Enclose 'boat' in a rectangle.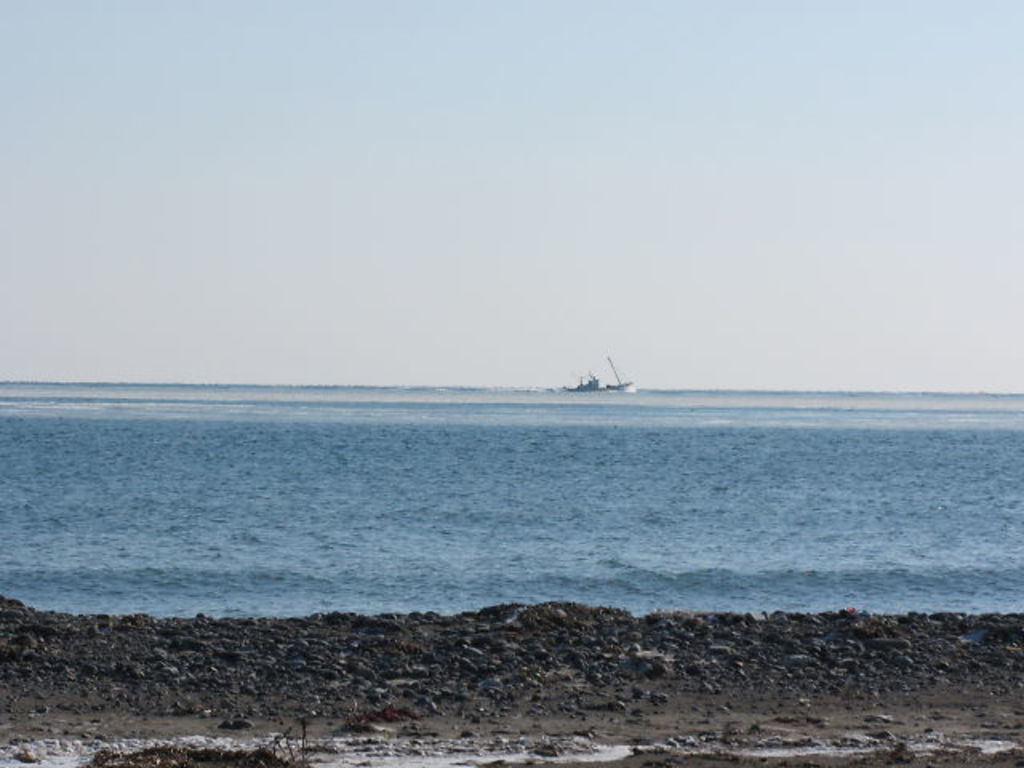
[x1=563, y1=374, x2=603, y2=392].
